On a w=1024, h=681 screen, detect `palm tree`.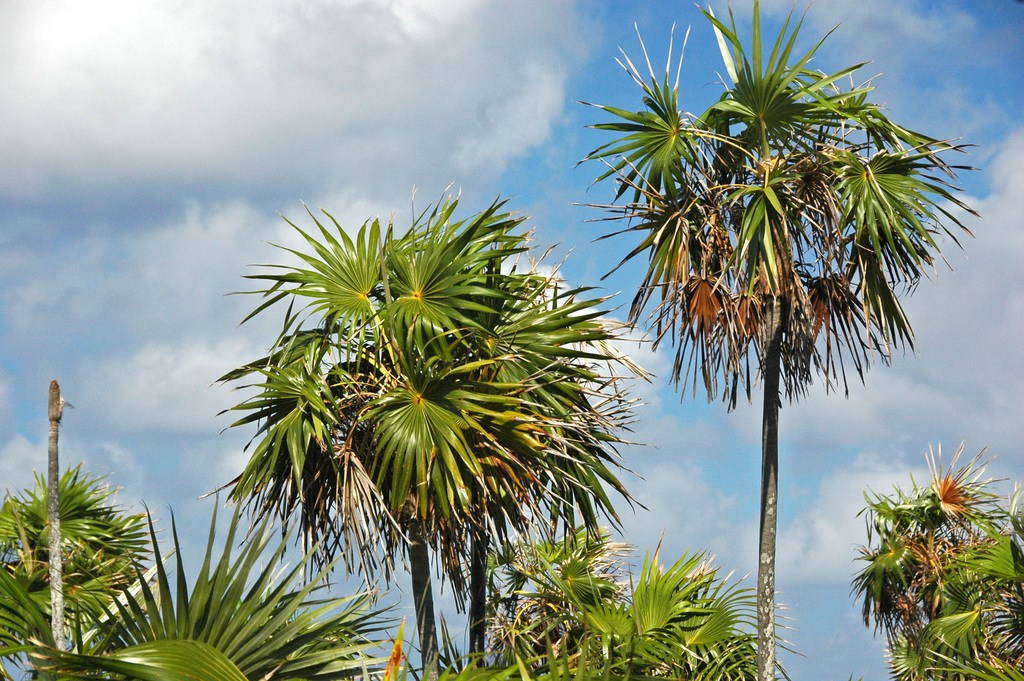
{"x1": 74, "y1": 559, "x2": 346, "y2": 678}.
